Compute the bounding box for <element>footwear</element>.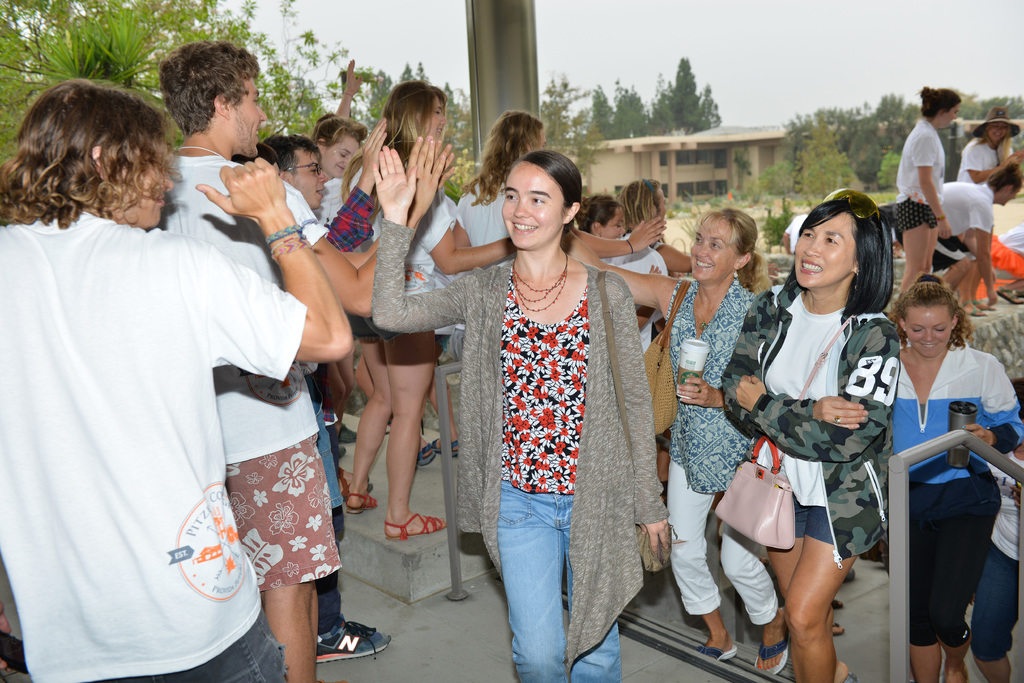
pyautogui.locateOnScreen(342, 430, 358, 445).
